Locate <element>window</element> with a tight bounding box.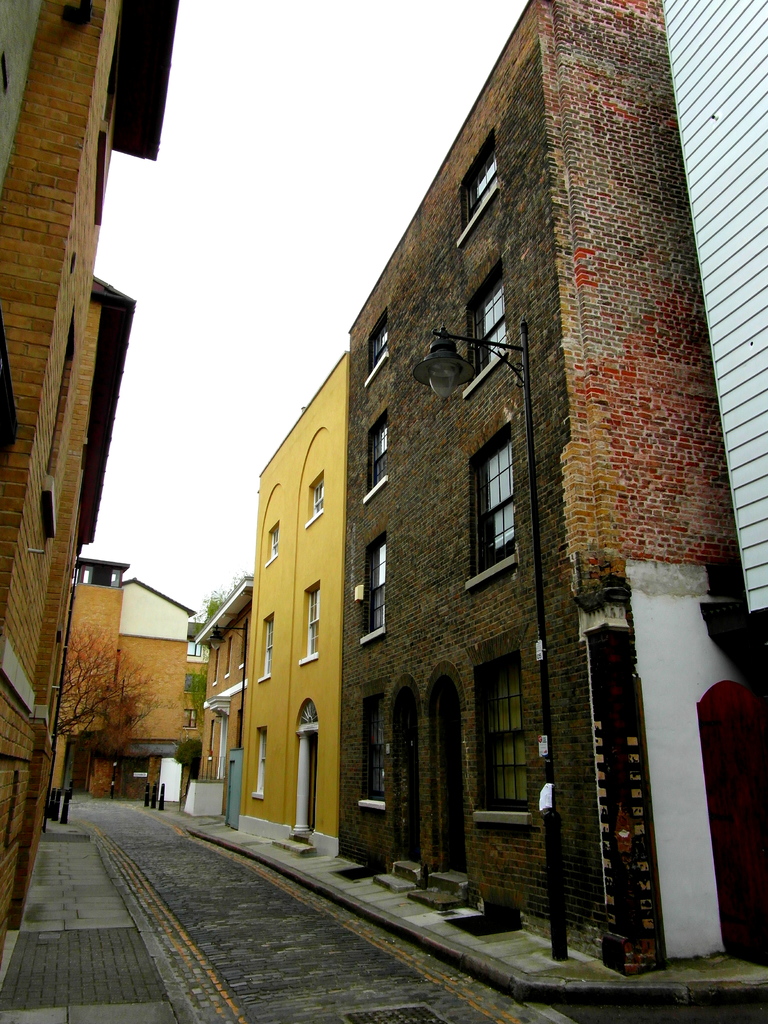
box(186, 640, 200, 656).
